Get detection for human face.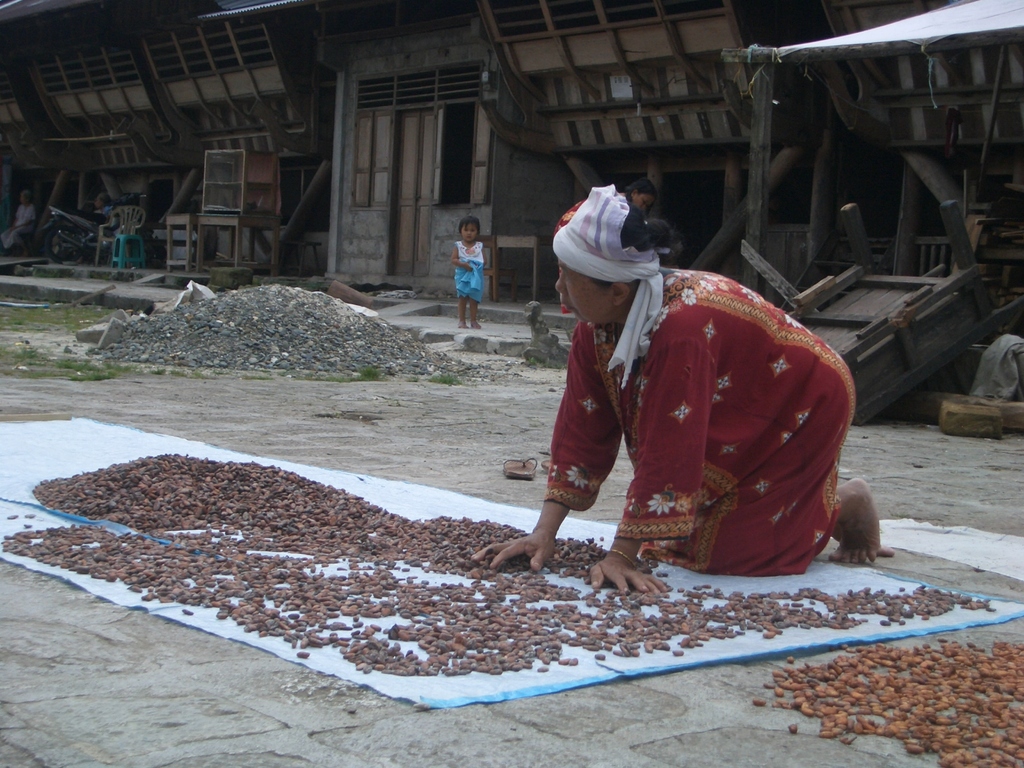
Detection: 556 262 611 328.
